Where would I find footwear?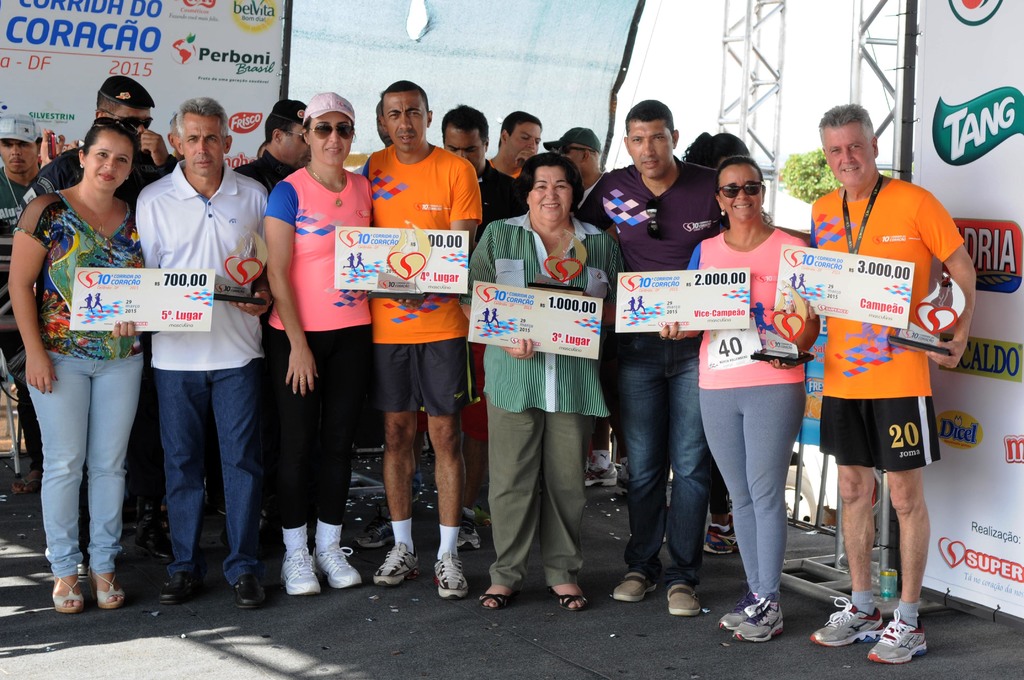
At [left=45, top=573, right=89, bottom=613].
